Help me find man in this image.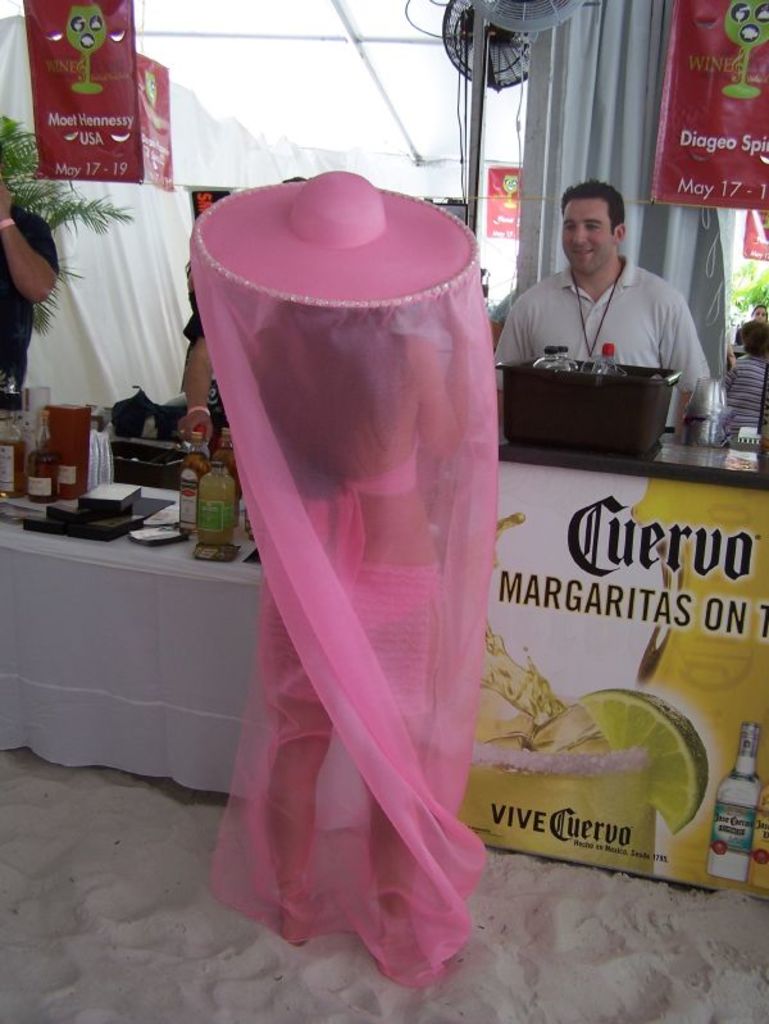
Found it: [492, 177, 710, 442].
